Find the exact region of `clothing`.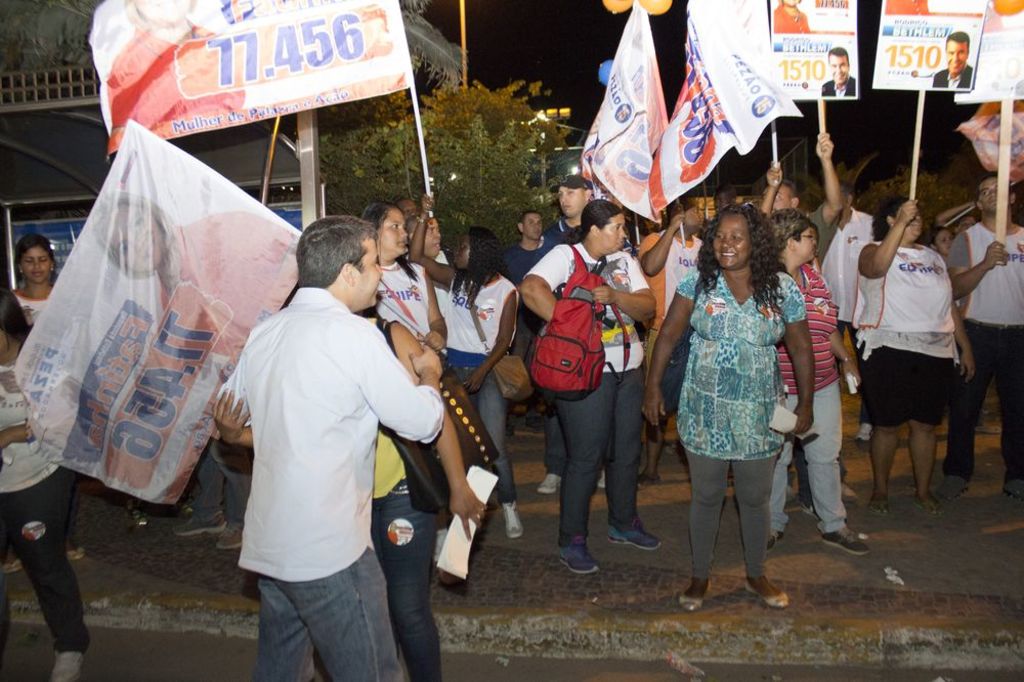
Exact region: 822:207:883:346.
